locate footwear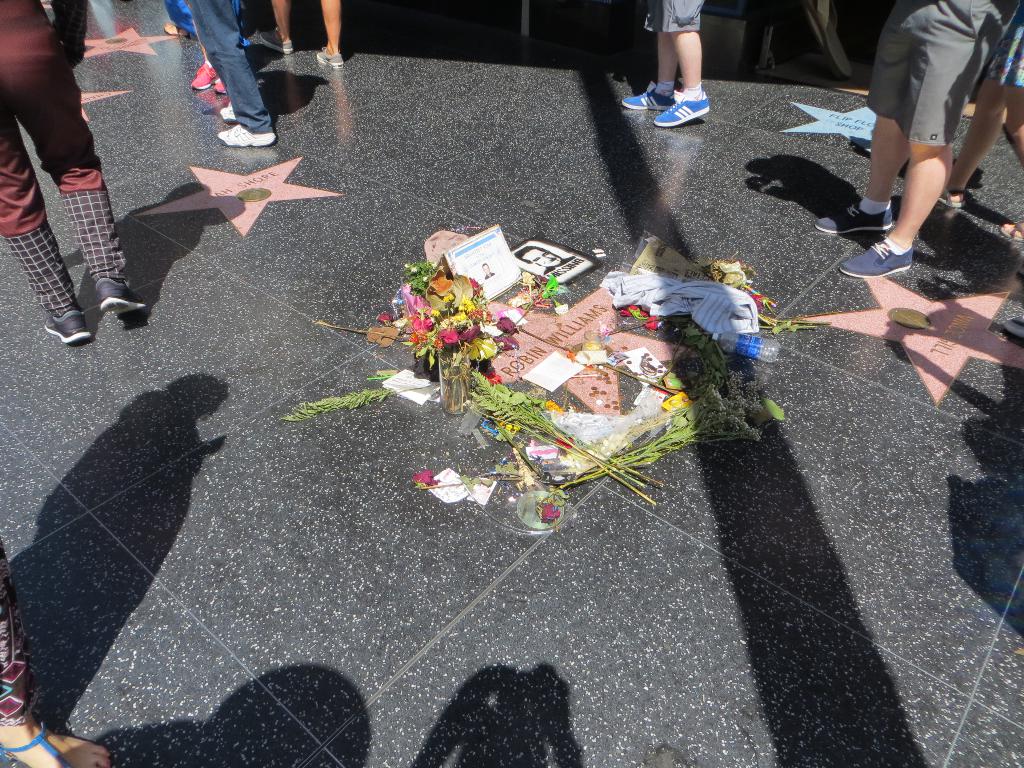
938,186,966,209
